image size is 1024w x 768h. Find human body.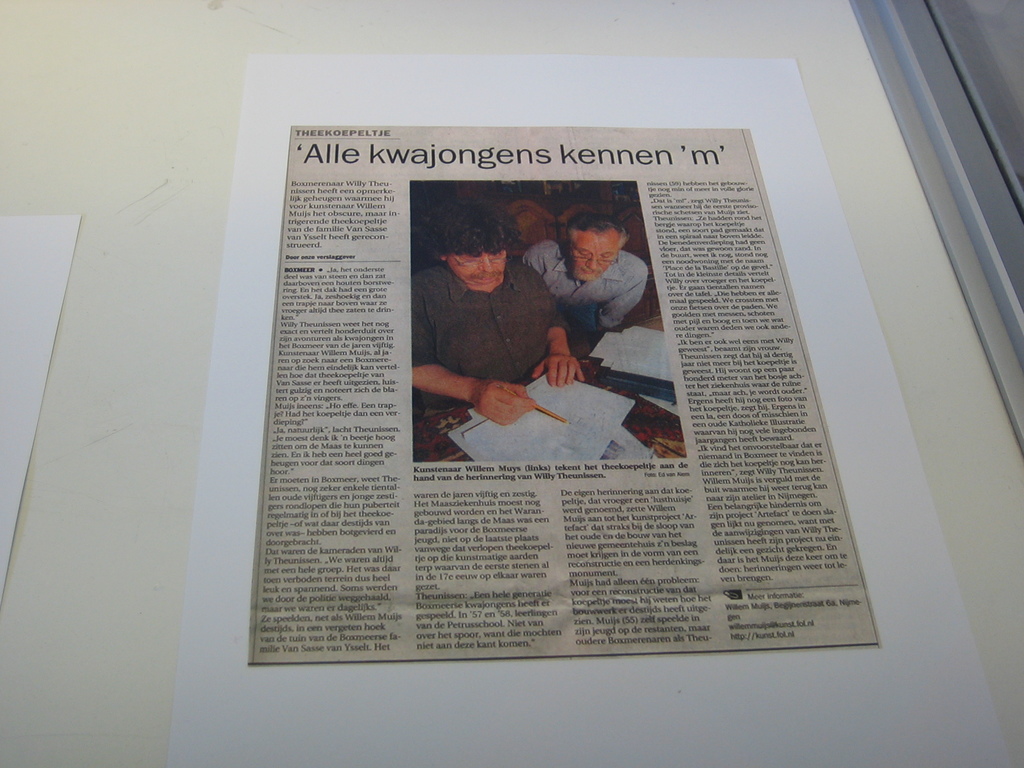
{"x1": 412, "y1": 205, "x2": 586, "y2": 429}.
